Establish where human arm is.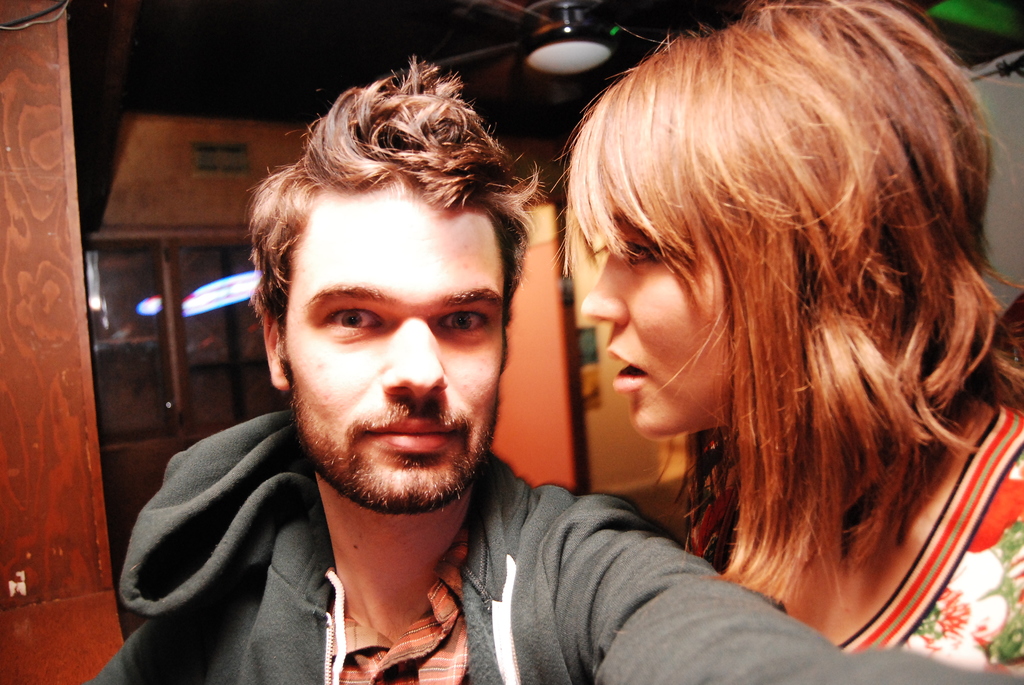
Established at 473, 438, 851, 671.
